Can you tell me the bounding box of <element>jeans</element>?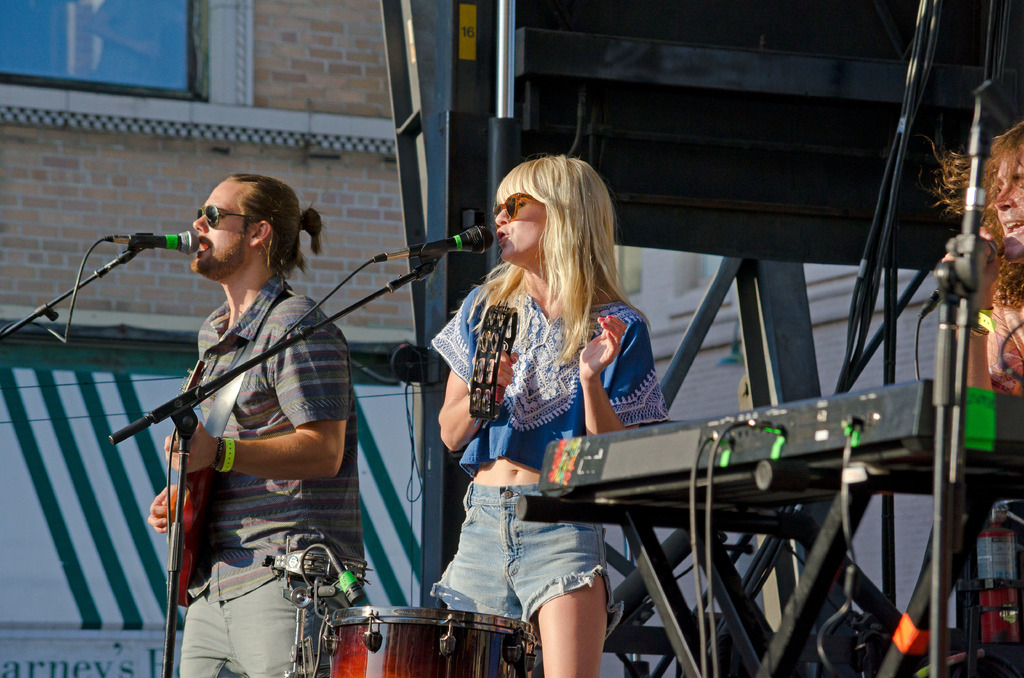
[x1=176, y1=572, x2=371, y2=677].
